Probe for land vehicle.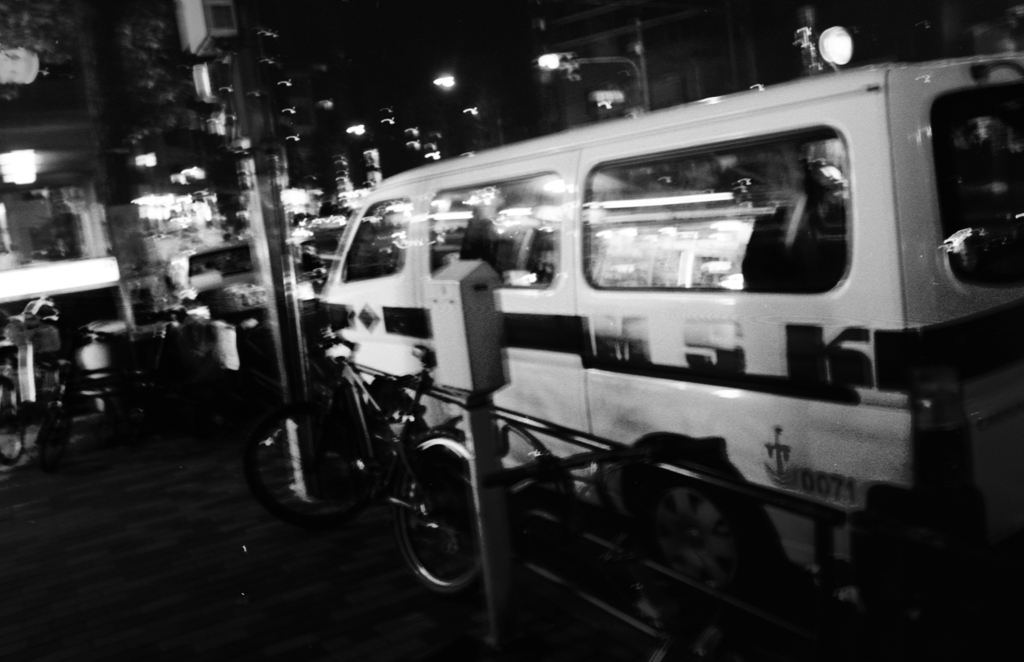
Probe result: left=155, top=241, right=324, bottom=341.
